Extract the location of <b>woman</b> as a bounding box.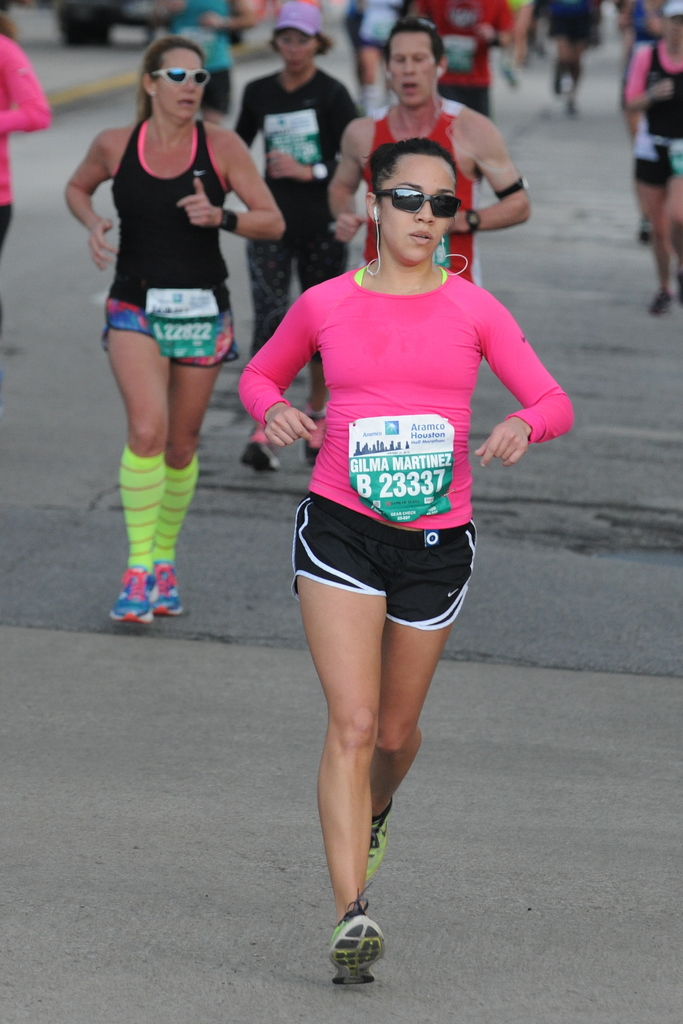
bbox=(63, 35, 287, 627).
